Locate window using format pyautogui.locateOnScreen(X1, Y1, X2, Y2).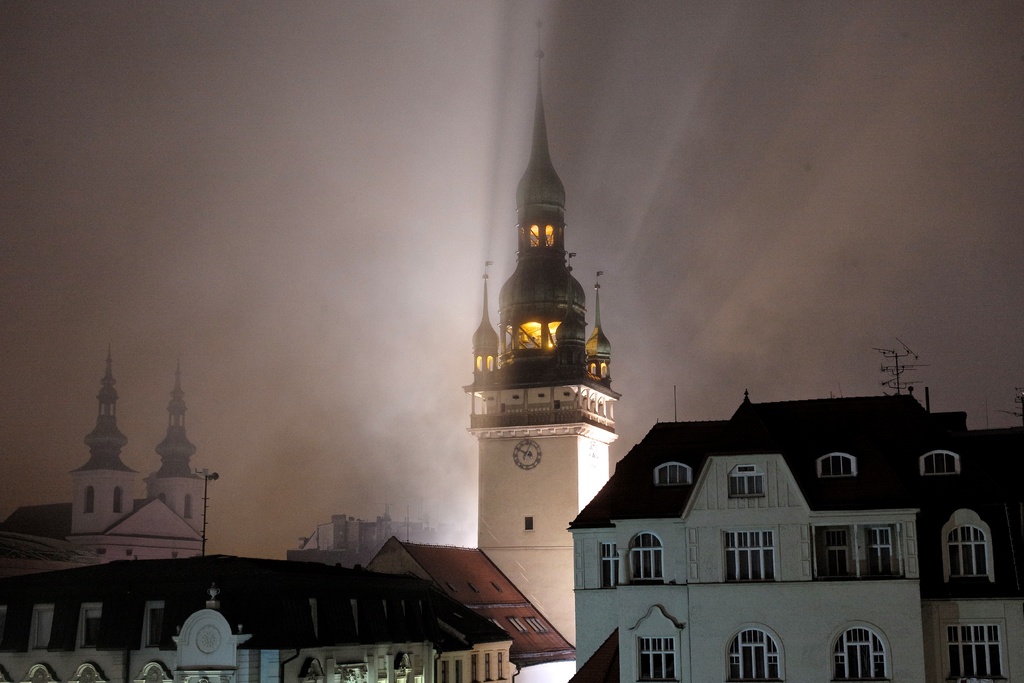
pyautogui.locateOnScreen(439, 662, 446, 682).
